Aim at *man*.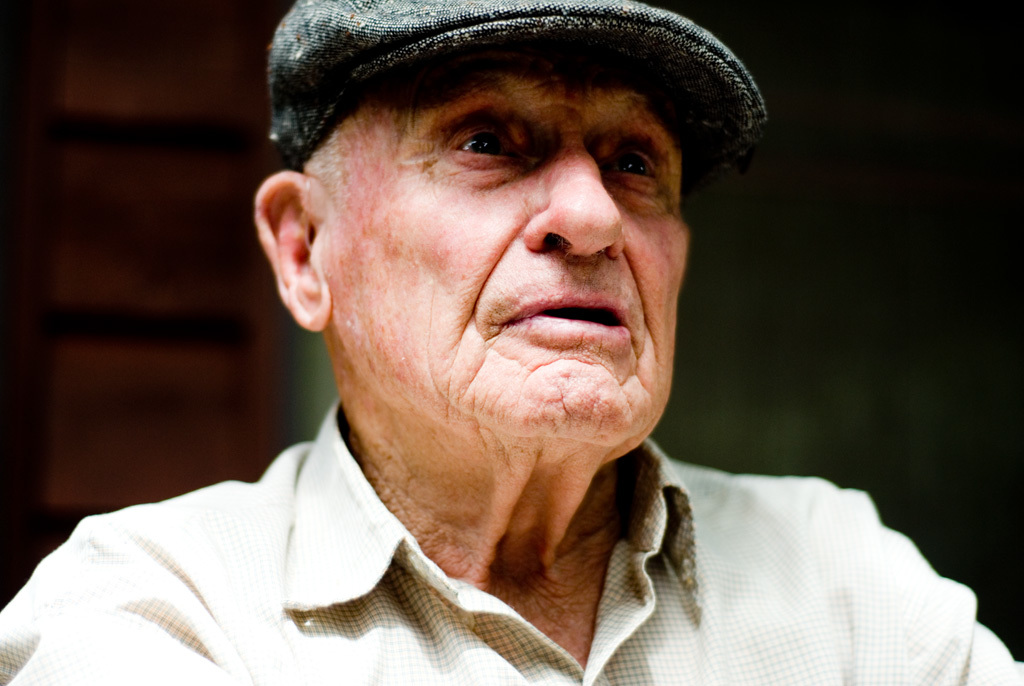
Aimed at 1, 0, 1023, 685.
